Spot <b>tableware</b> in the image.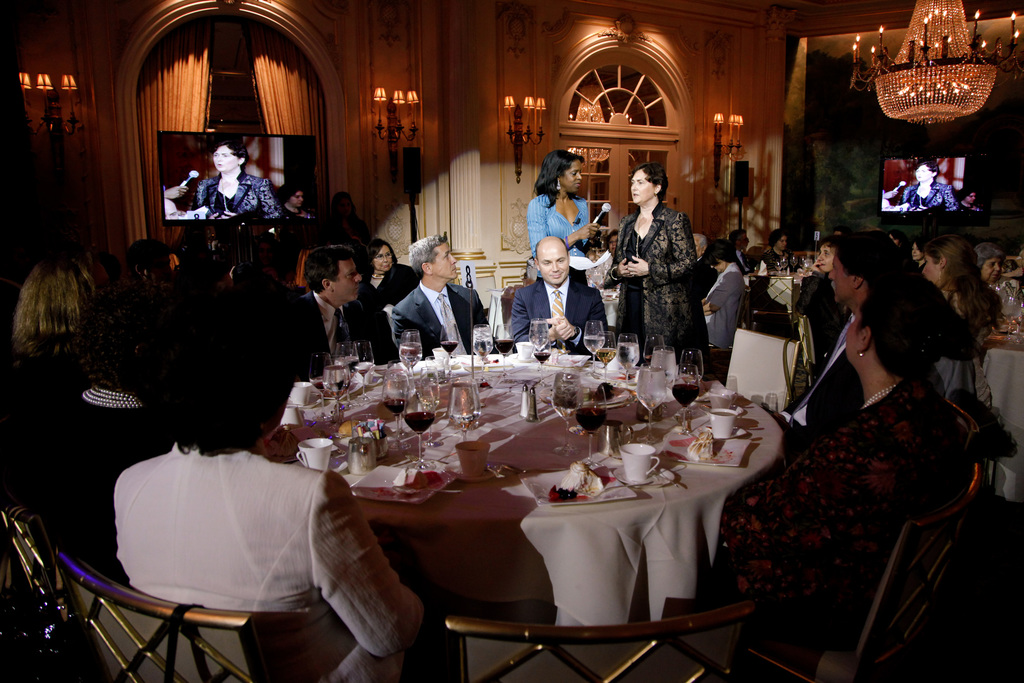
<b>tableware</b> found at [307, 350, 332, 391].
